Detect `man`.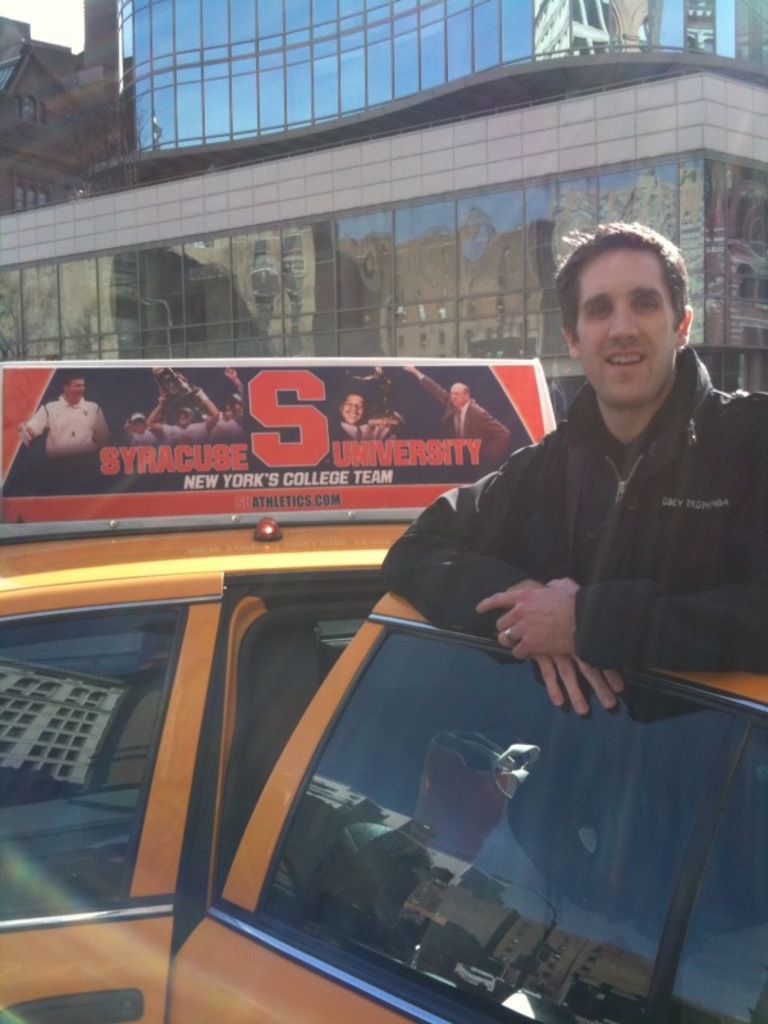
Detected at (left=146, top=379, right=223, bottom=449).
